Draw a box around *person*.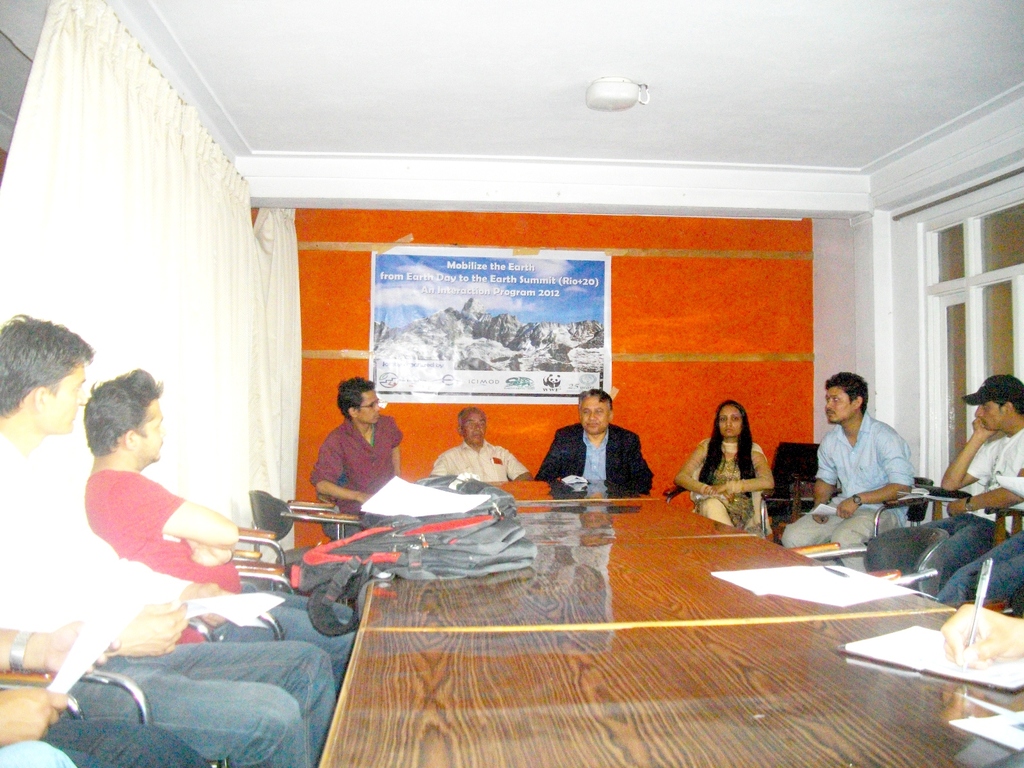
<region>780, 369, 916, 573</region>.
